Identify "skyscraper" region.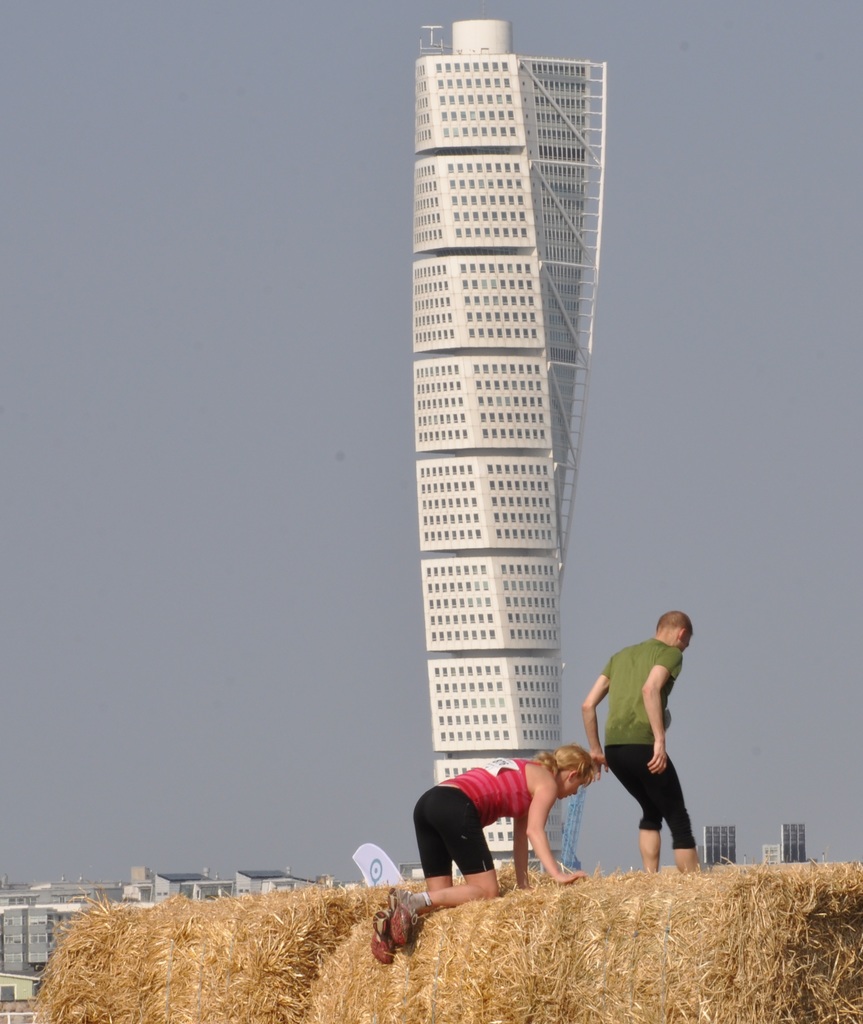
Region: l=234, t=871, r=318, b=895.
